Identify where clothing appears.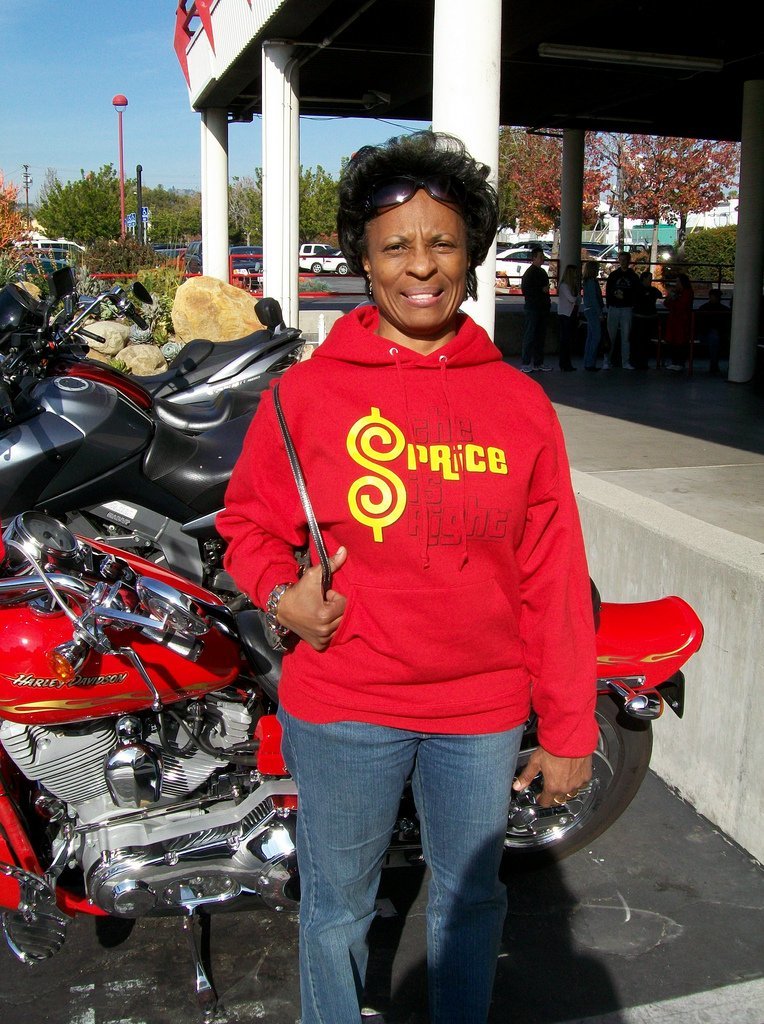
Appears at [215,306,597,1022].
